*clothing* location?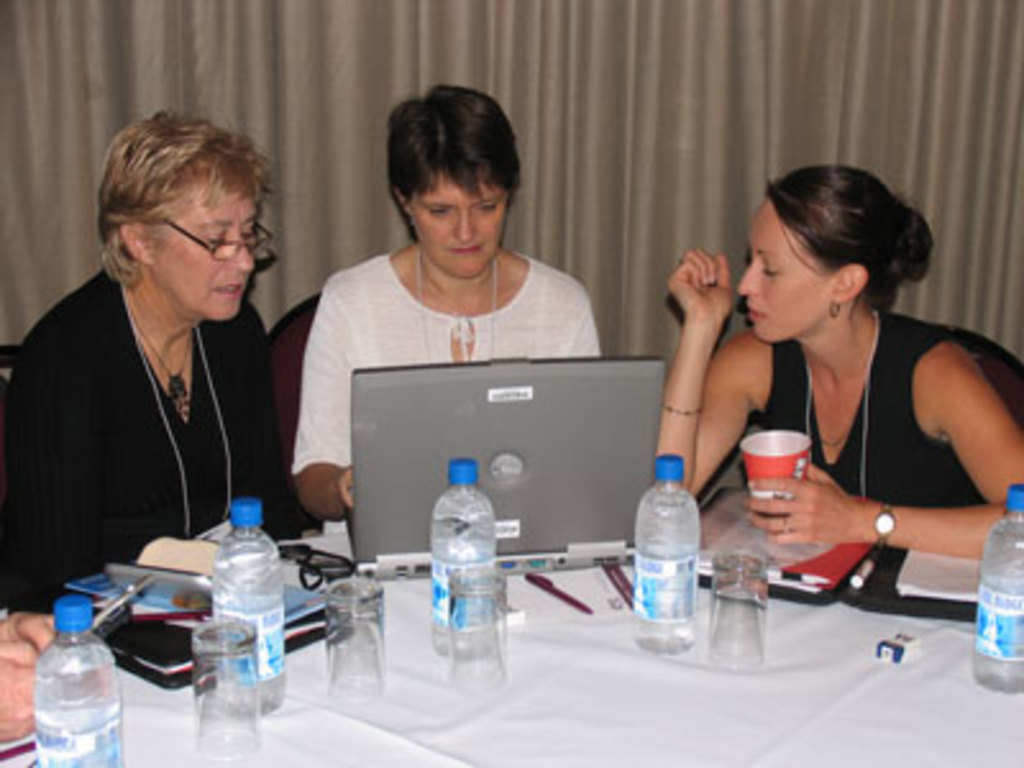
region(31, 218, 297, 614)
